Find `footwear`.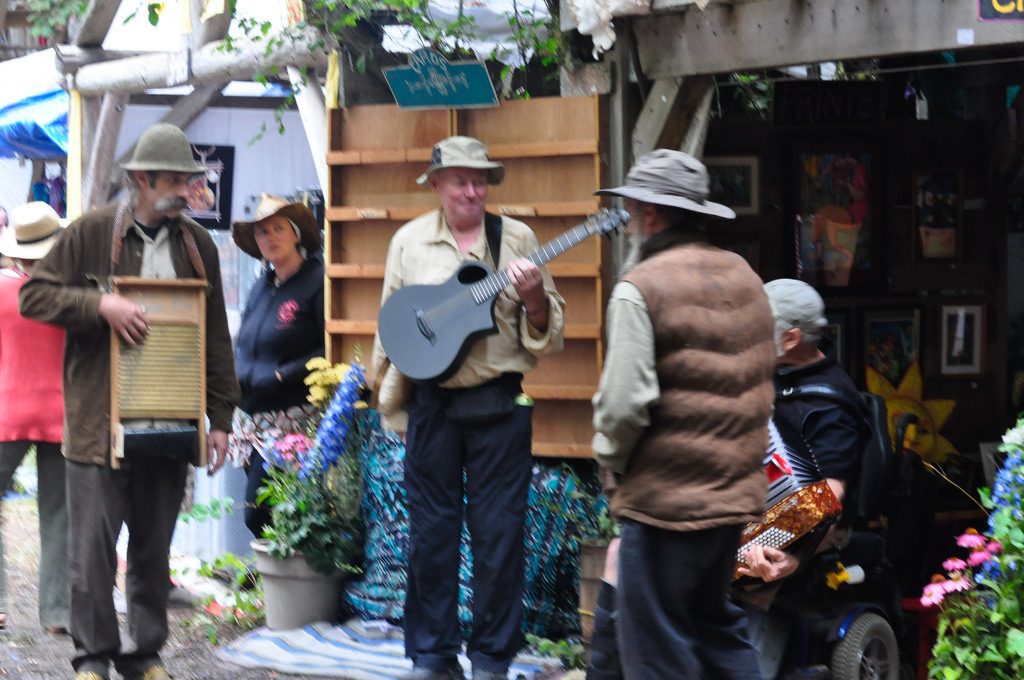
left=473, top=664, right=508, bottom=679.
